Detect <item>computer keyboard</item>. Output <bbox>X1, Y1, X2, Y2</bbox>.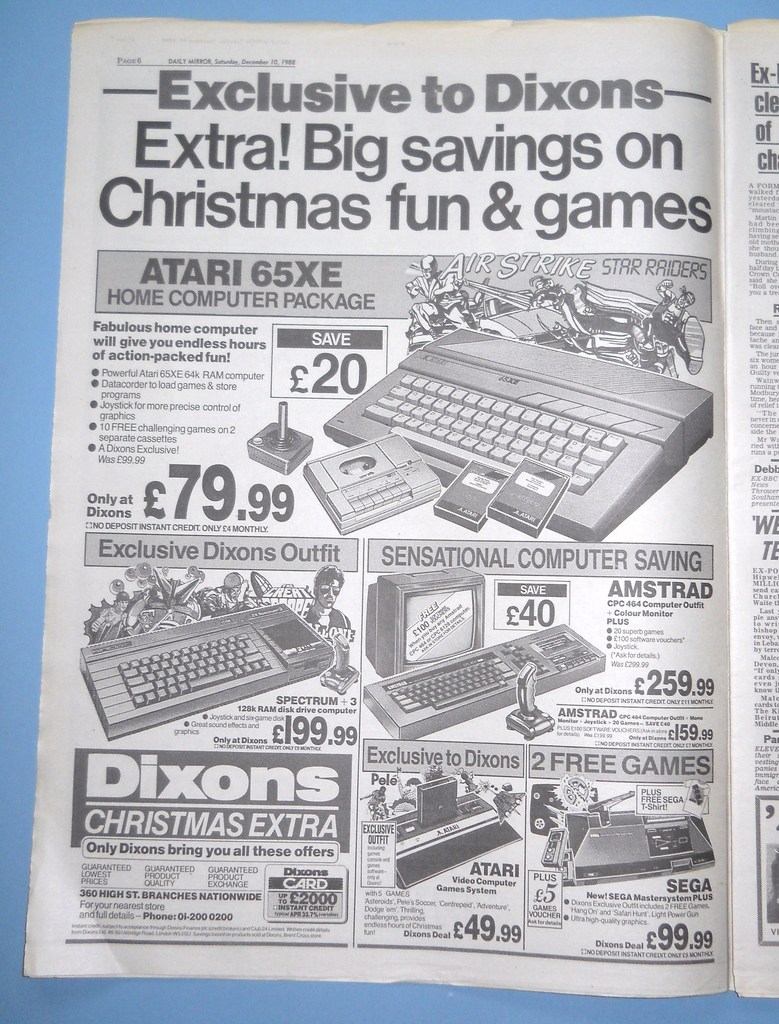
<bbox>321, 324, 714, 540</bbox>.
